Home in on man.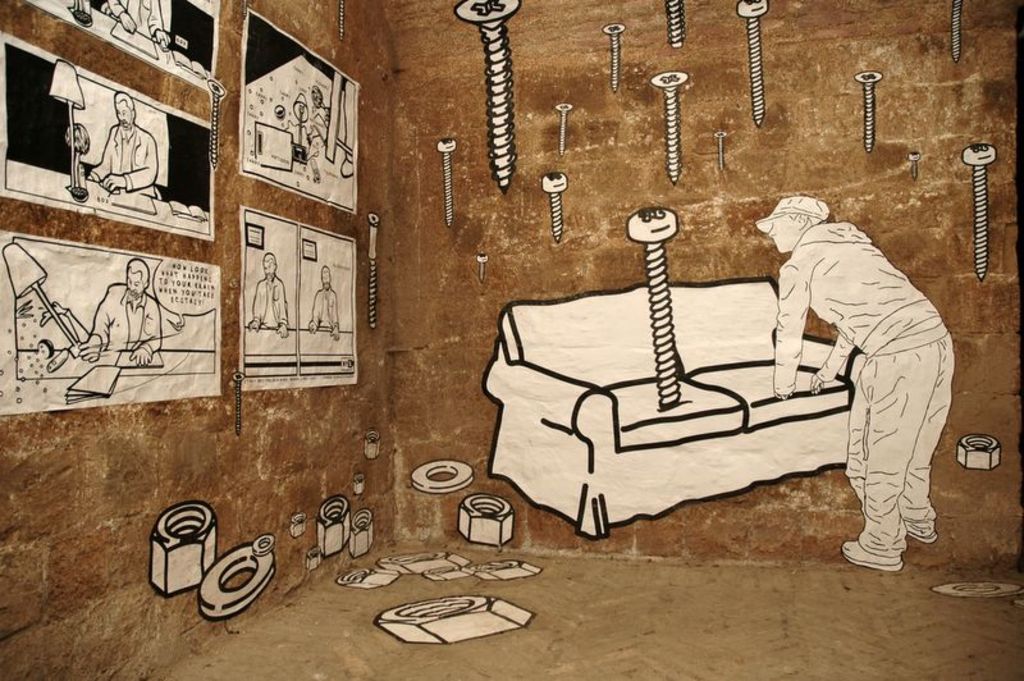
Homed in at [251,244,287,342].
